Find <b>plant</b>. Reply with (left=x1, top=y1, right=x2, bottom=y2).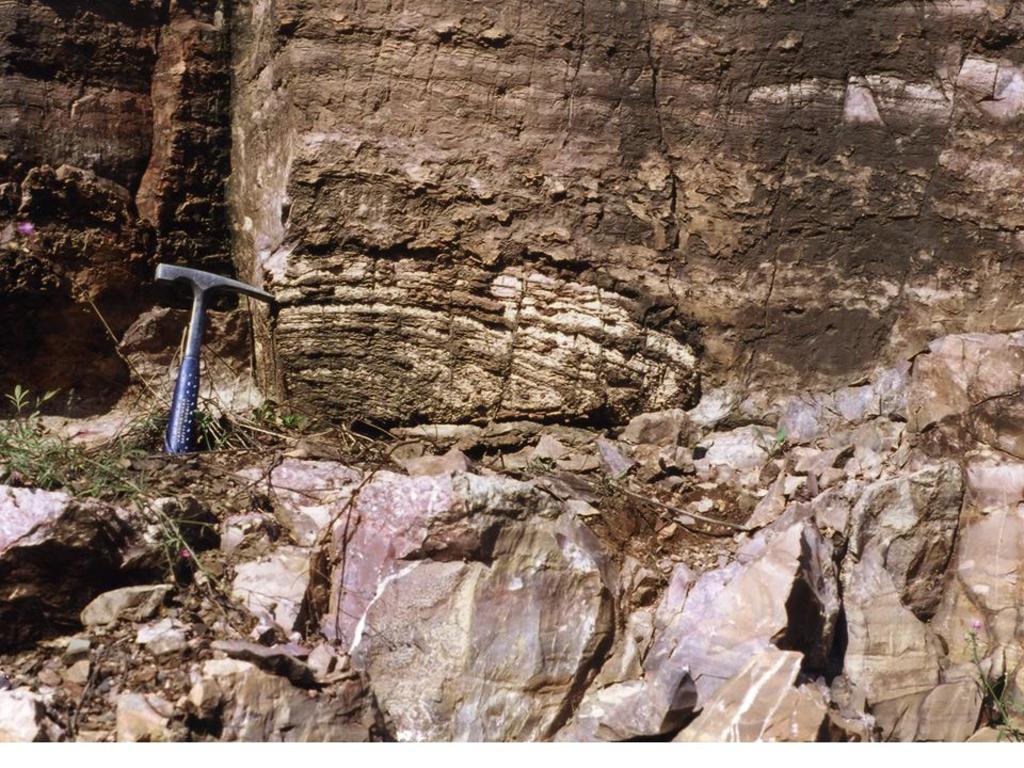
(left=3, top=387, right=66, bottom=491).
